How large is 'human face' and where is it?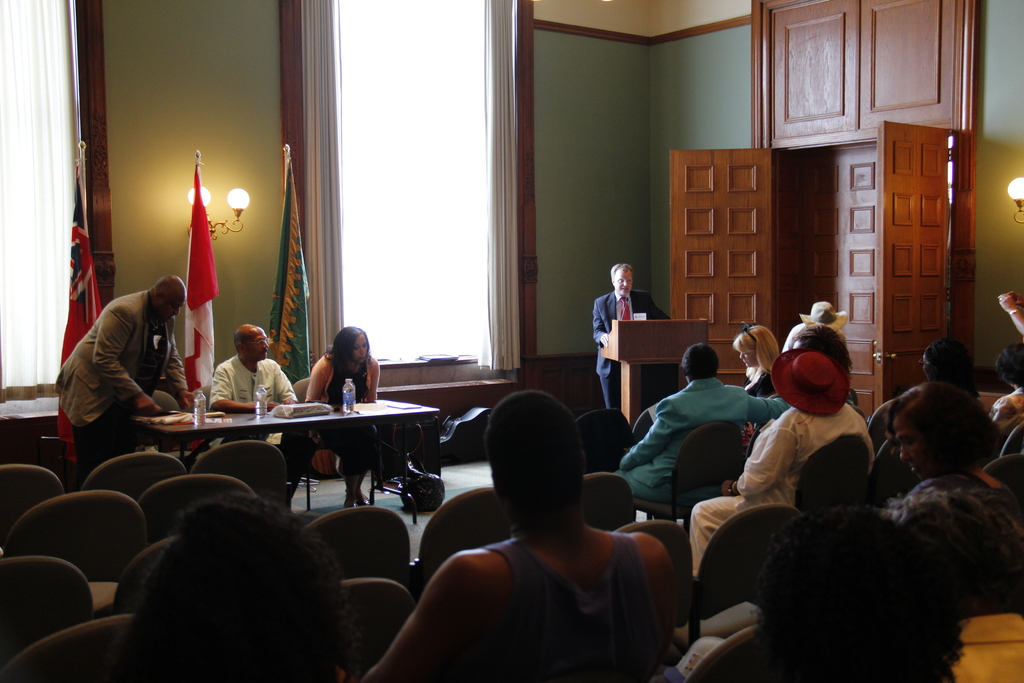
Bounding box: 738:348:759:368.
